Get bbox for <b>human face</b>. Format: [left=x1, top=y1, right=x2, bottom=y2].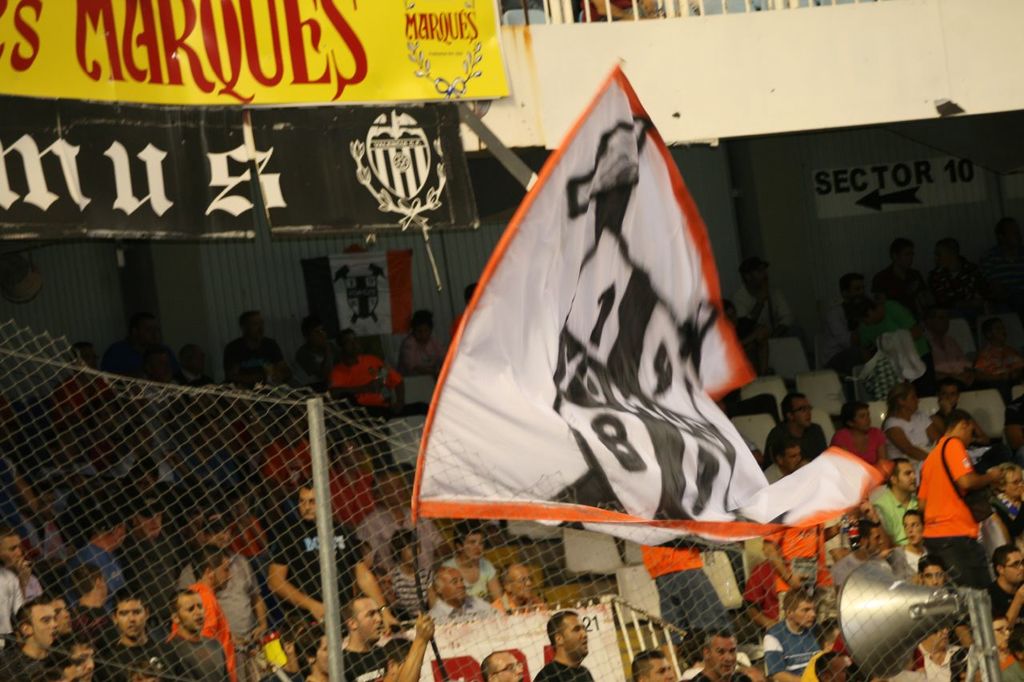
[left=216, top=526, right=235, bottom=548].
